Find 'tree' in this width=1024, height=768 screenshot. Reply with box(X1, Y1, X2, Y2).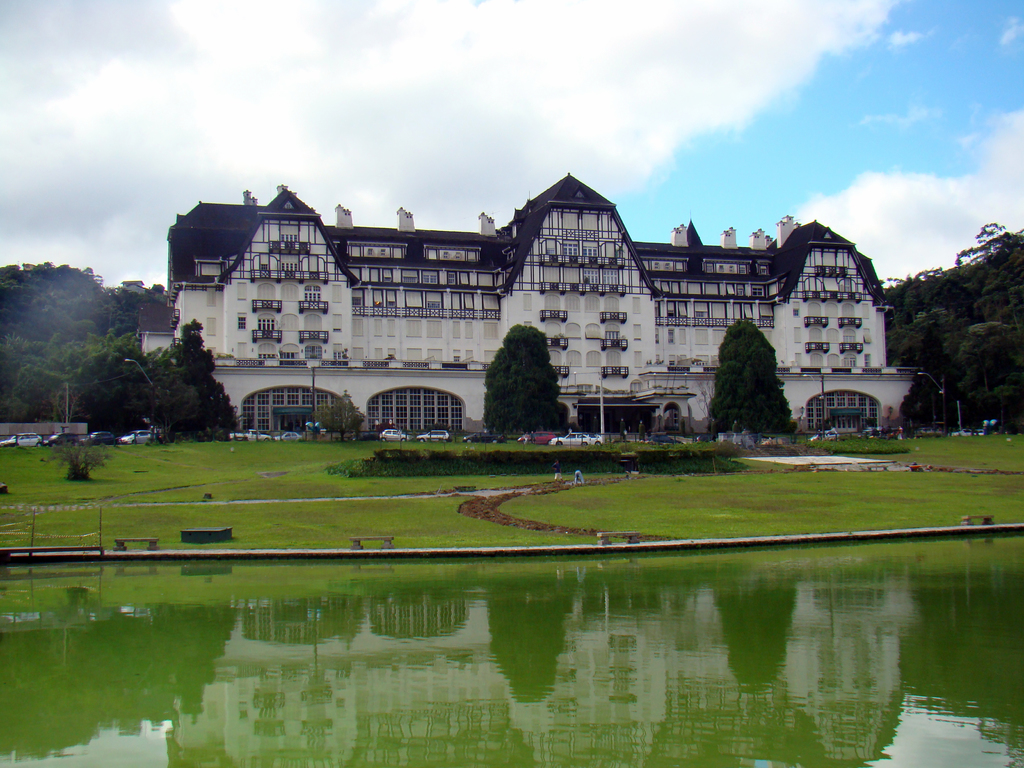
box(124, 355, 205, 433).
